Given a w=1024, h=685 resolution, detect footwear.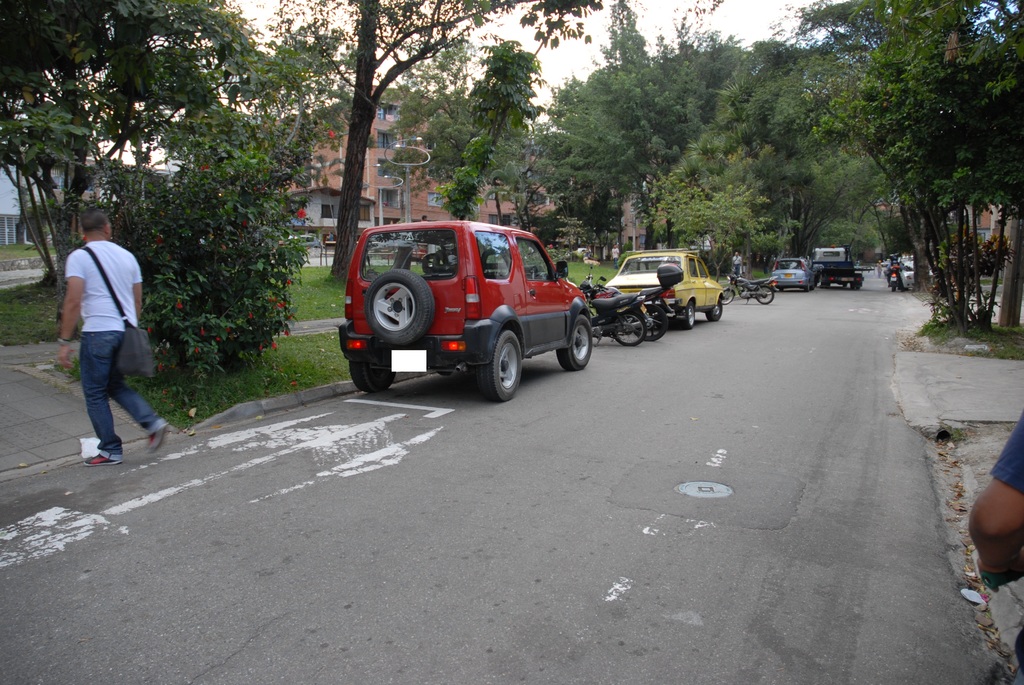
[x1=80, y1=442, x2=118, y2=467].
